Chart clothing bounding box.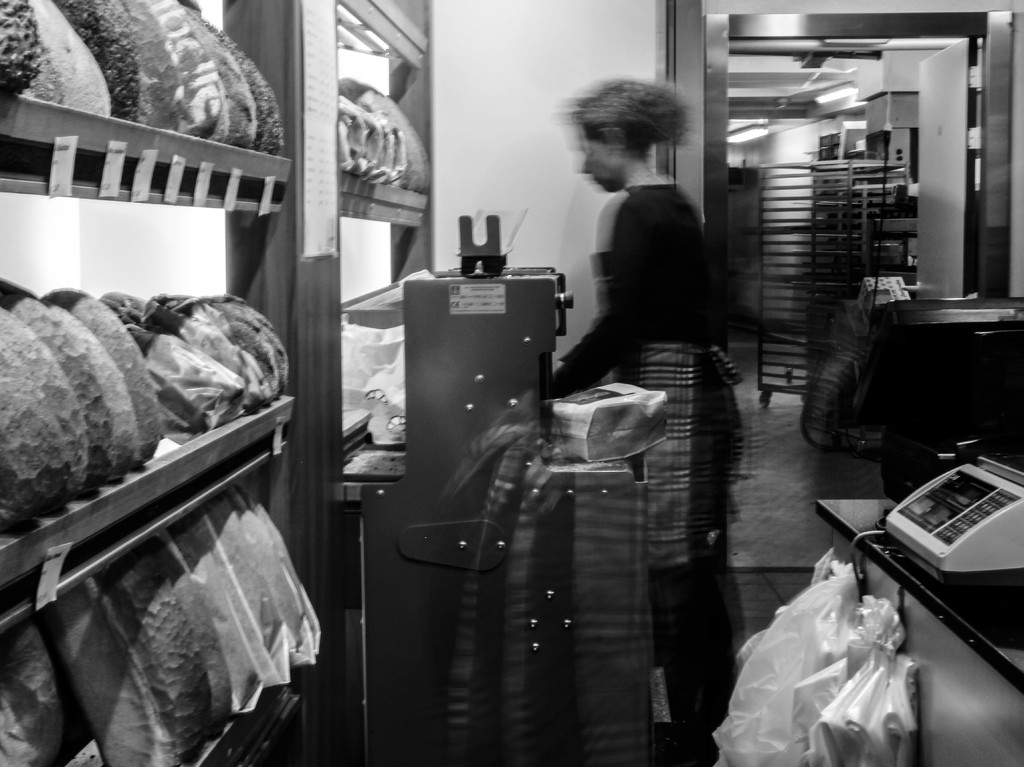
Charted: <region>552, 121, 740, 496</region>.
